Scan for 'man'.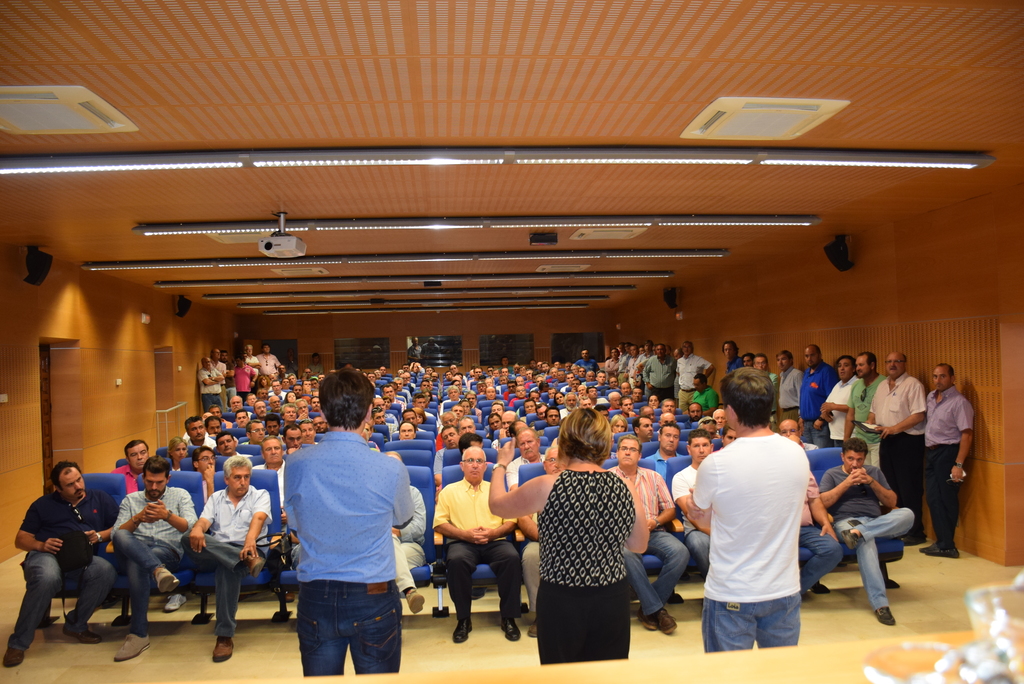
Scan result: select_region(689, 369, 812, 656).
